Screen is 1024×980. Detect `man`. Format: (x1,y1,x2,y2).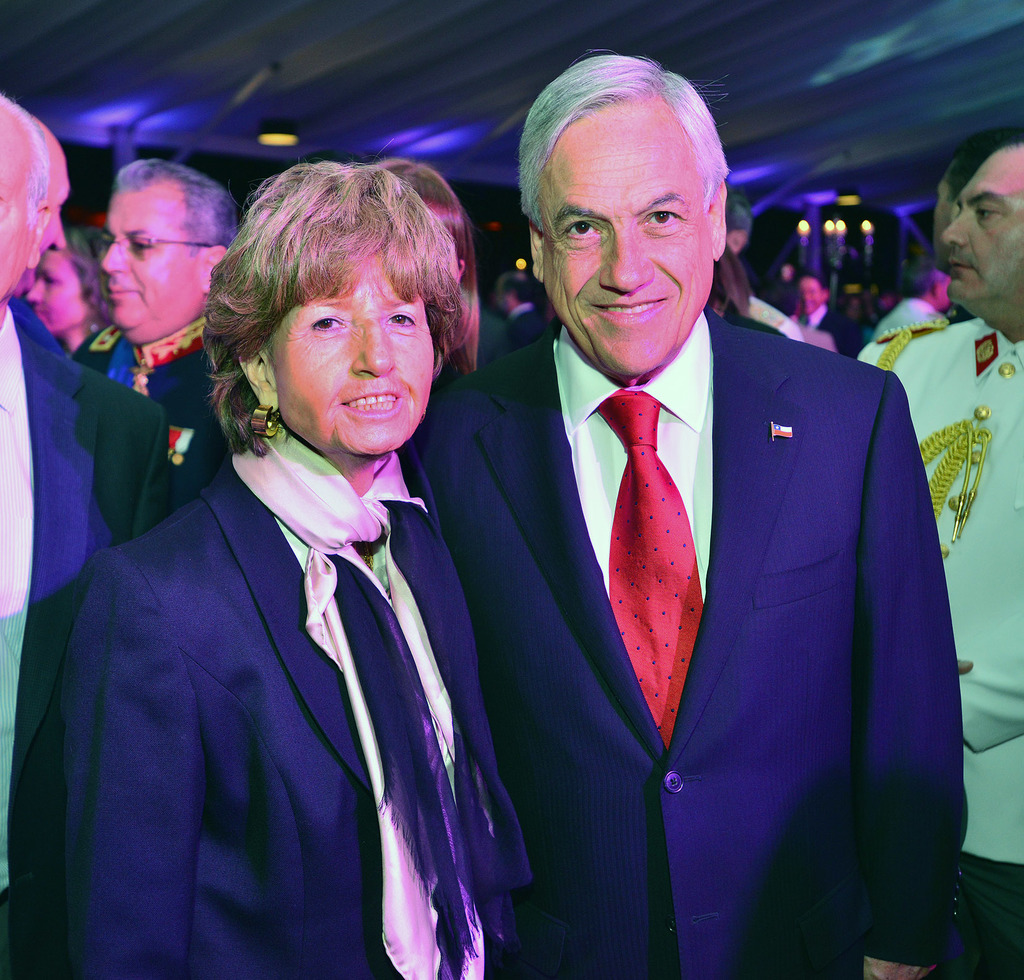
(8,121,175,974).
